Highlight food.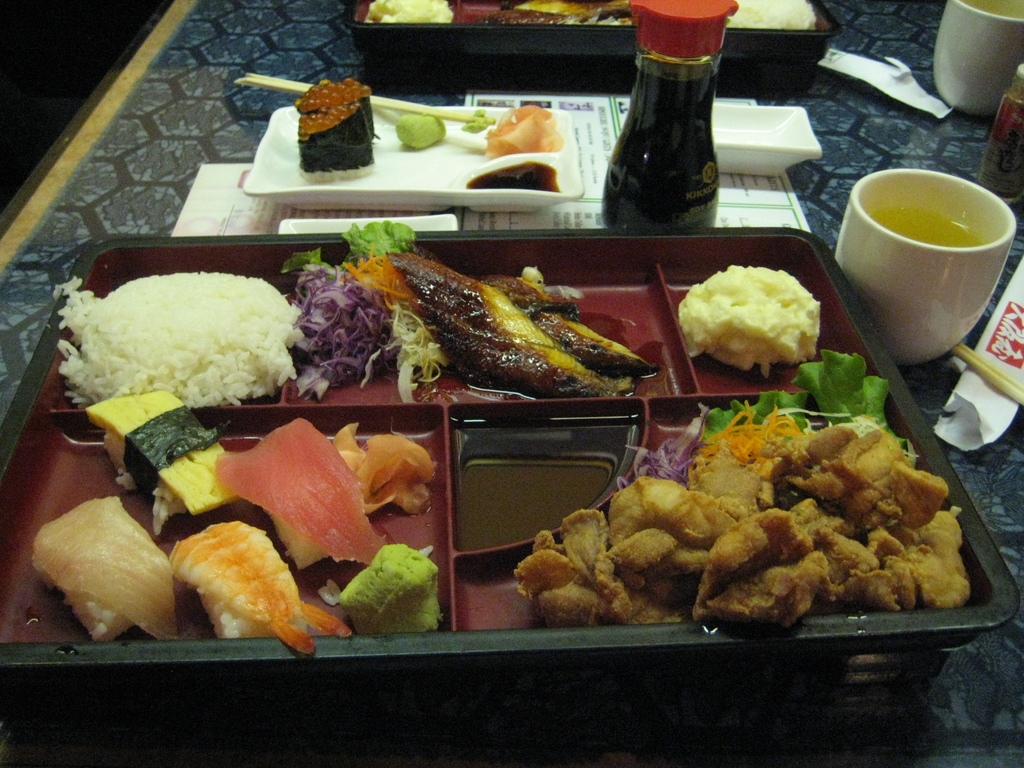
Highlighted region: select_region(477, 0, 632, 27).
